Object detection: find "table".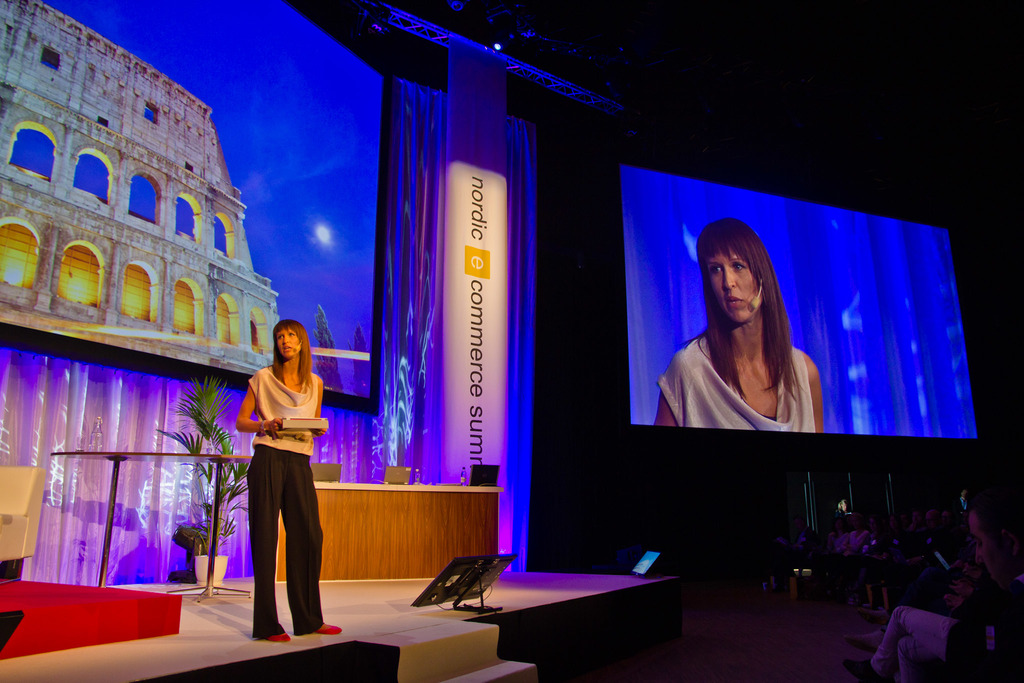
BBox(44, 448, 255, 598).
